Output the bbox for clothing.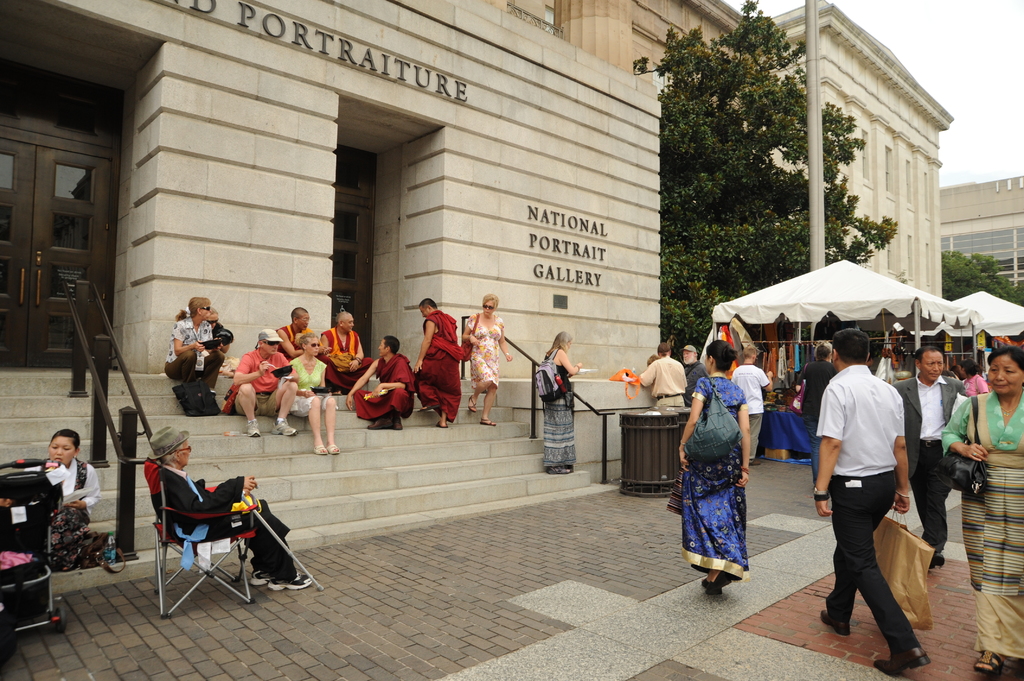
box(676, 377, 747, 576).
